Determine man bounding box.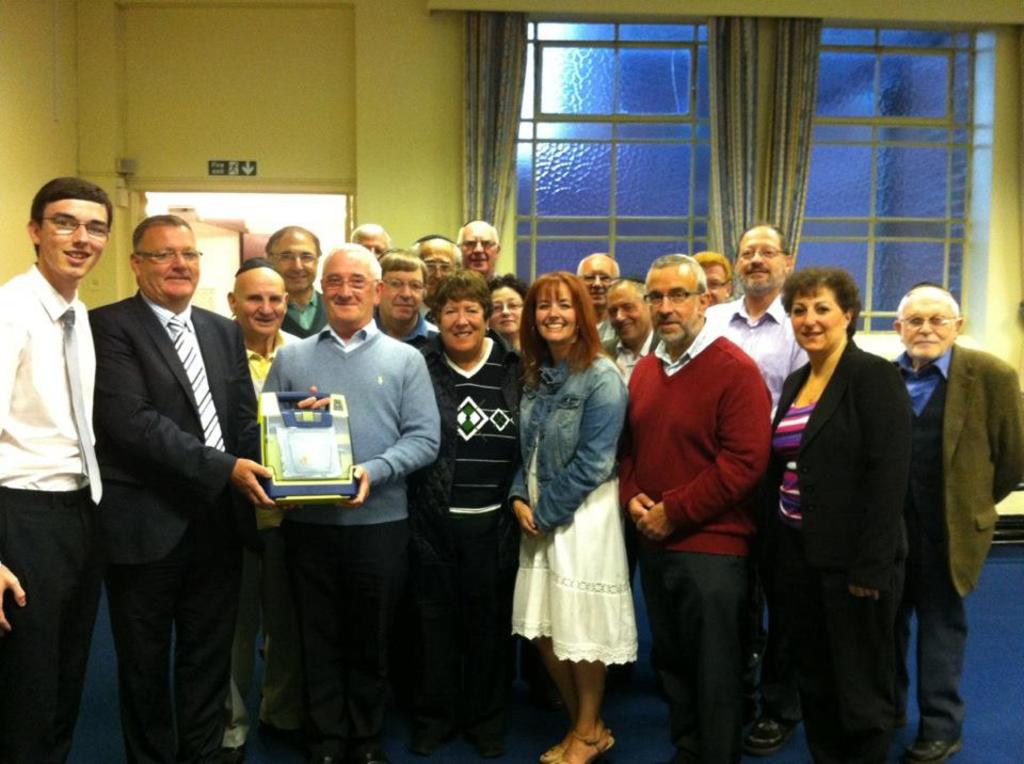
Determined: [left=255, top=243, right=441, bottom=763].
